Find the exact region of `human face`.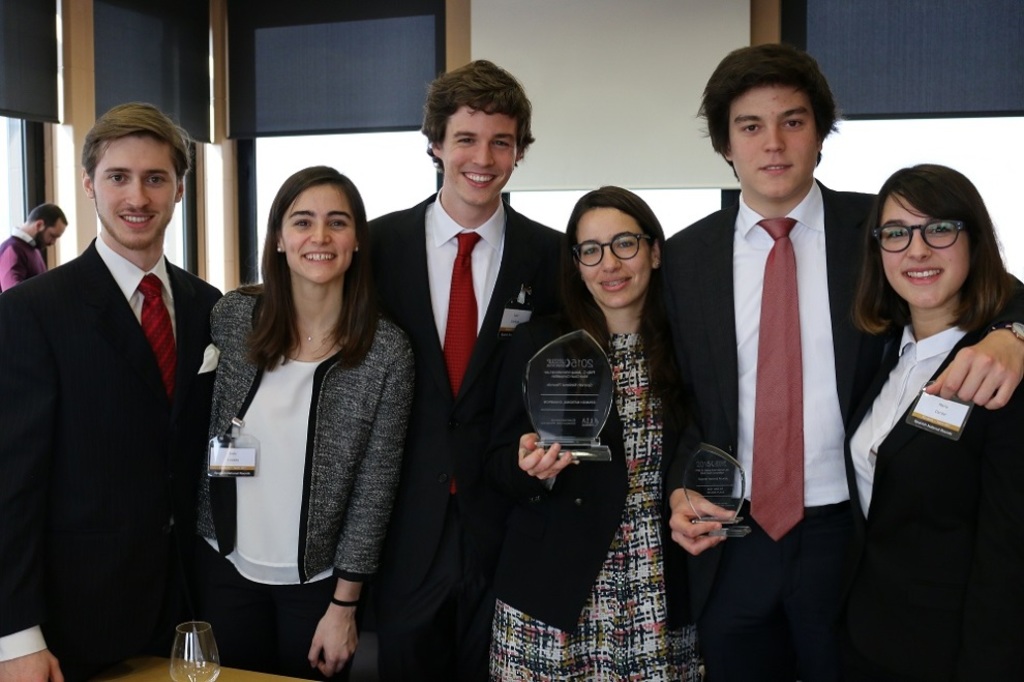
Exact region: 444,99,520,203.
